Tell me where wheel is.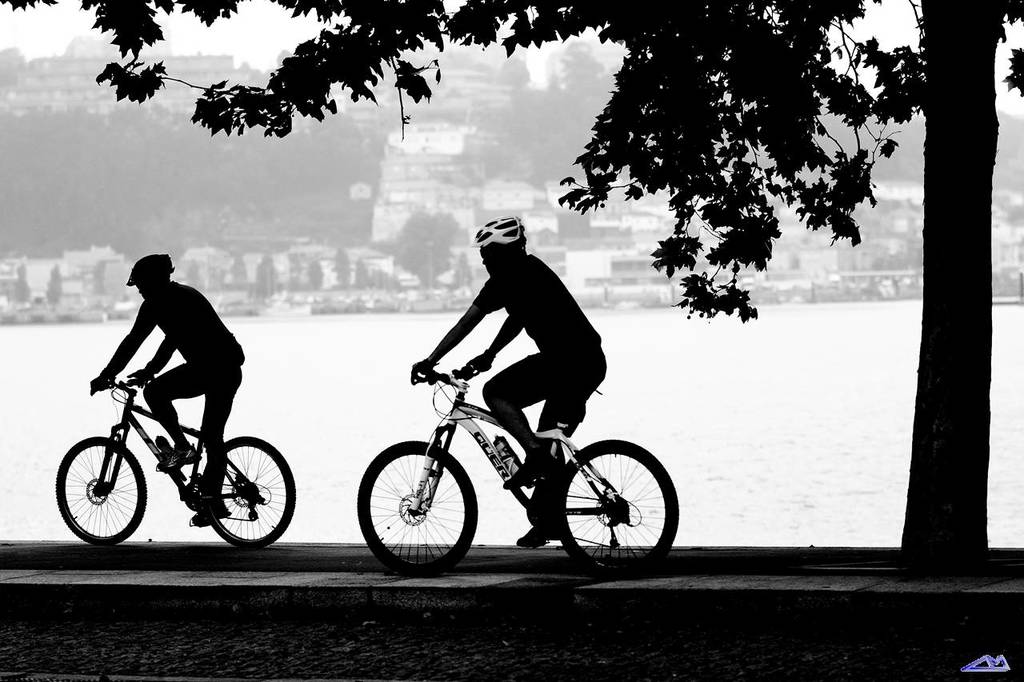
wheel is at 54:434:149:540.
